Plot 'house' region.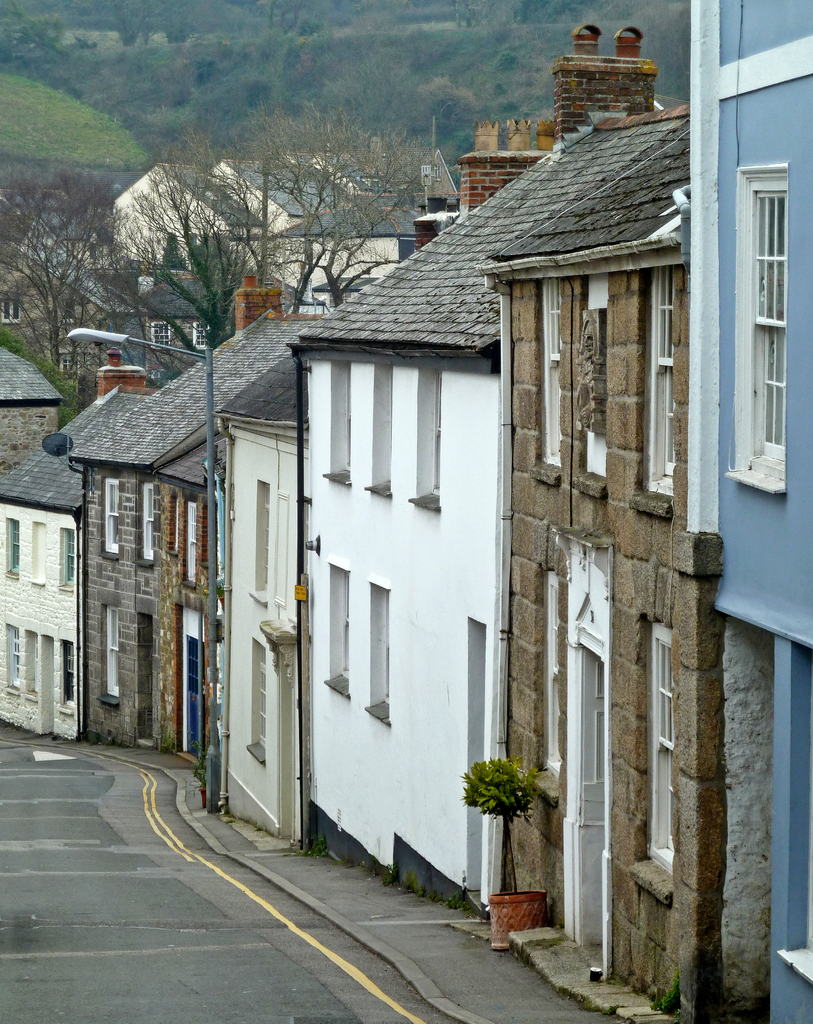
Plotted at 0 335 63 484.
